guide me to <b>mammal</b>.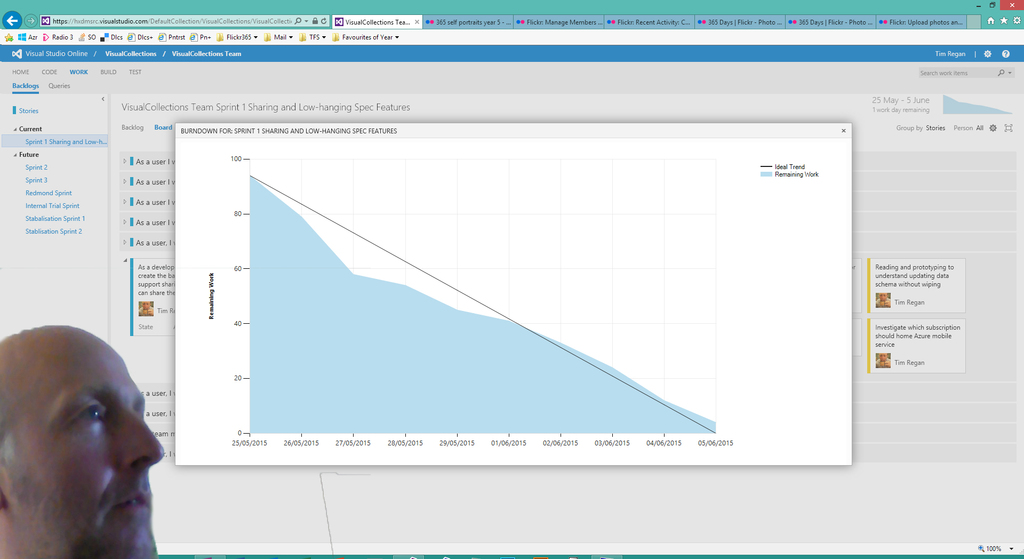
Guidance: box=[2, 253, 204, 532].
